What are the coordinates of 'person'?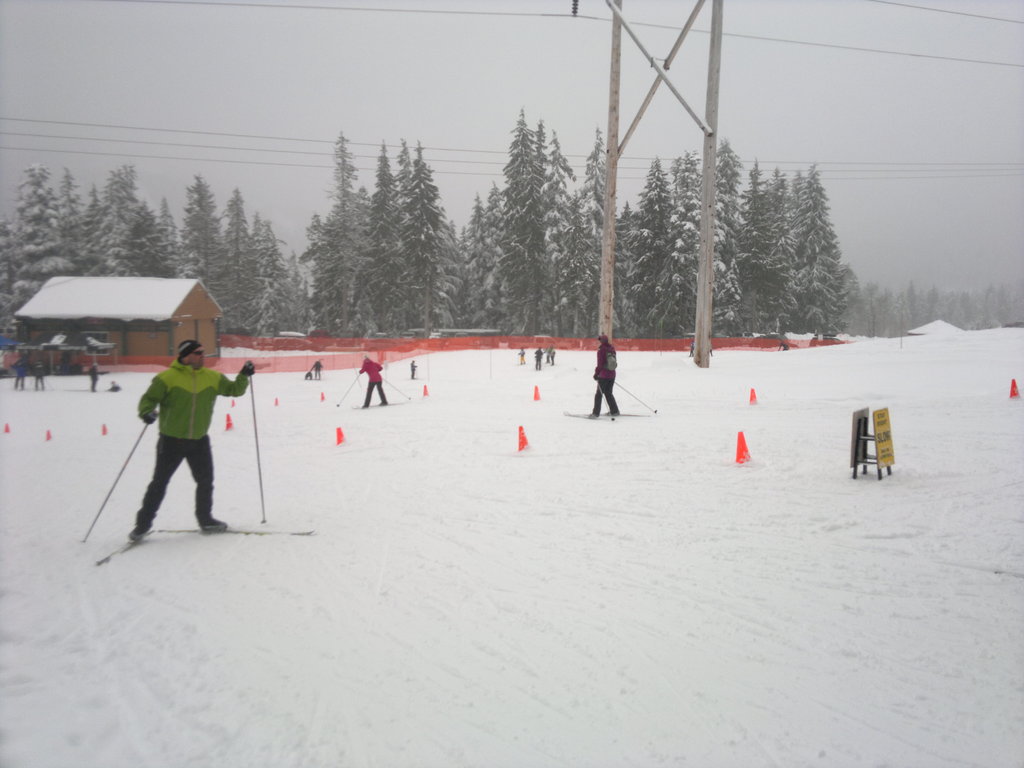
pyautogui.locateOnScreen(591, 335, 622, 419).
